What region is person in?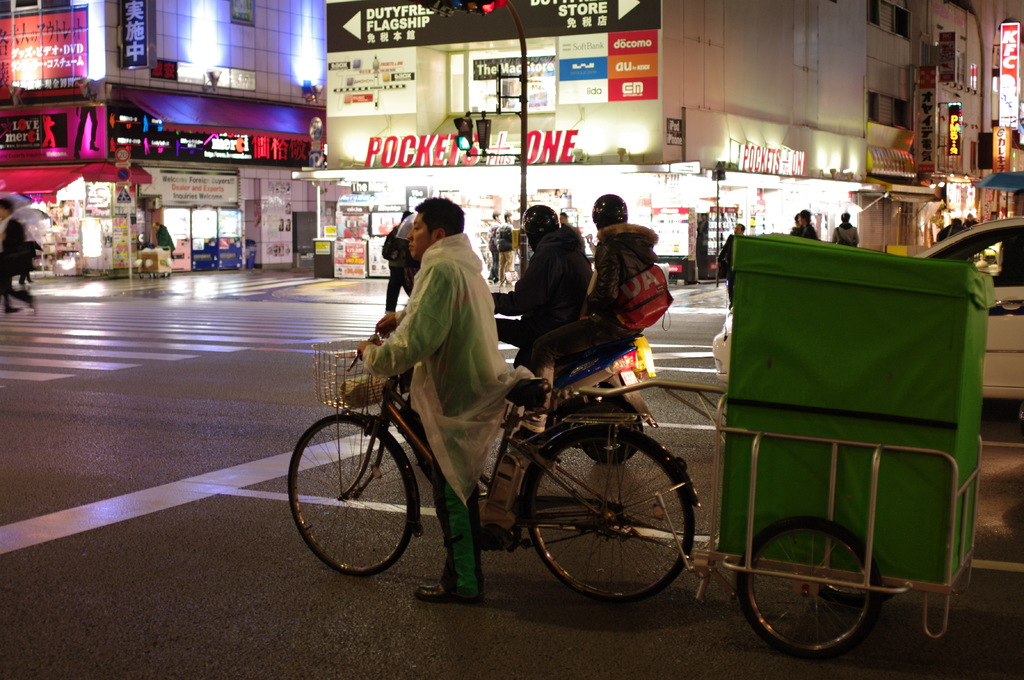
crop(783, 209, 821, 255).
